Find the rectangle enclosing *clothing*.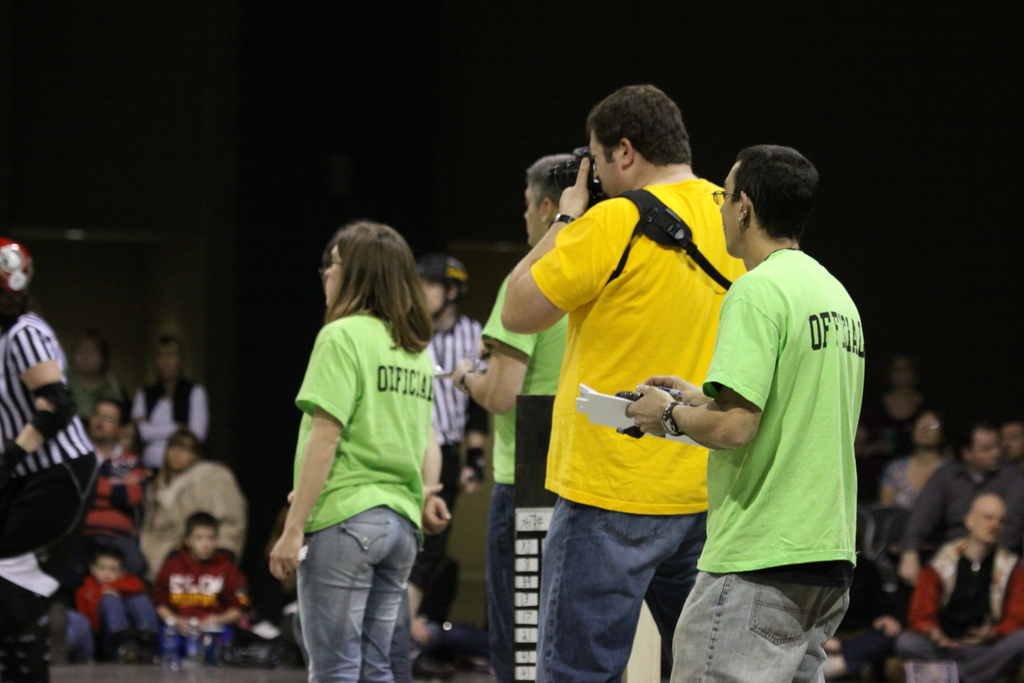
[x1=0, y1=310, x2=102, y2=682].
